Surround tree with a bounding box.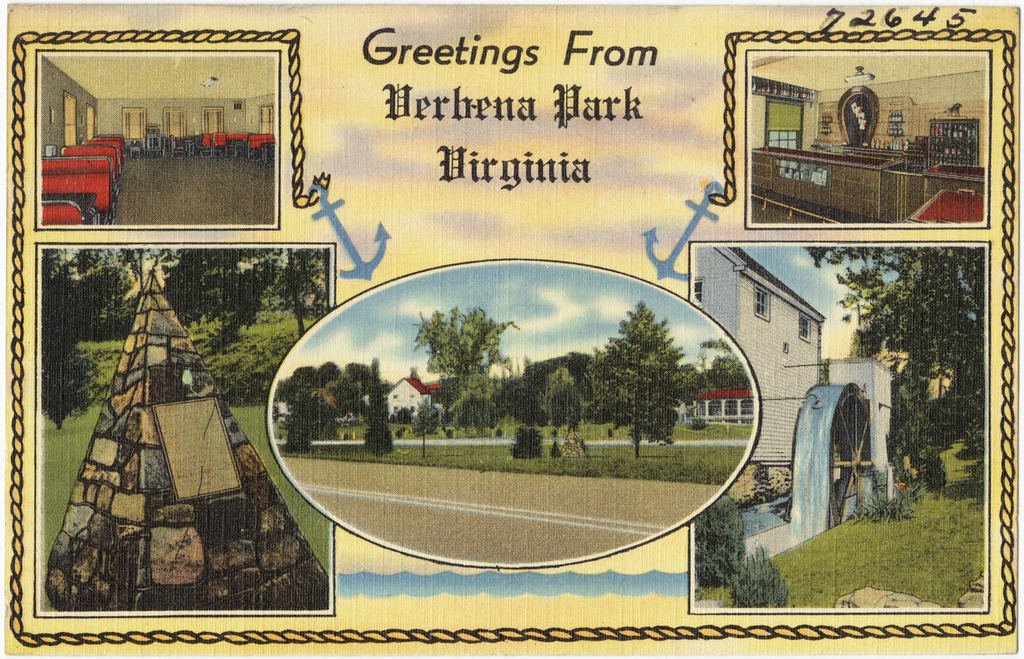
(587, 302, 702, 455).
